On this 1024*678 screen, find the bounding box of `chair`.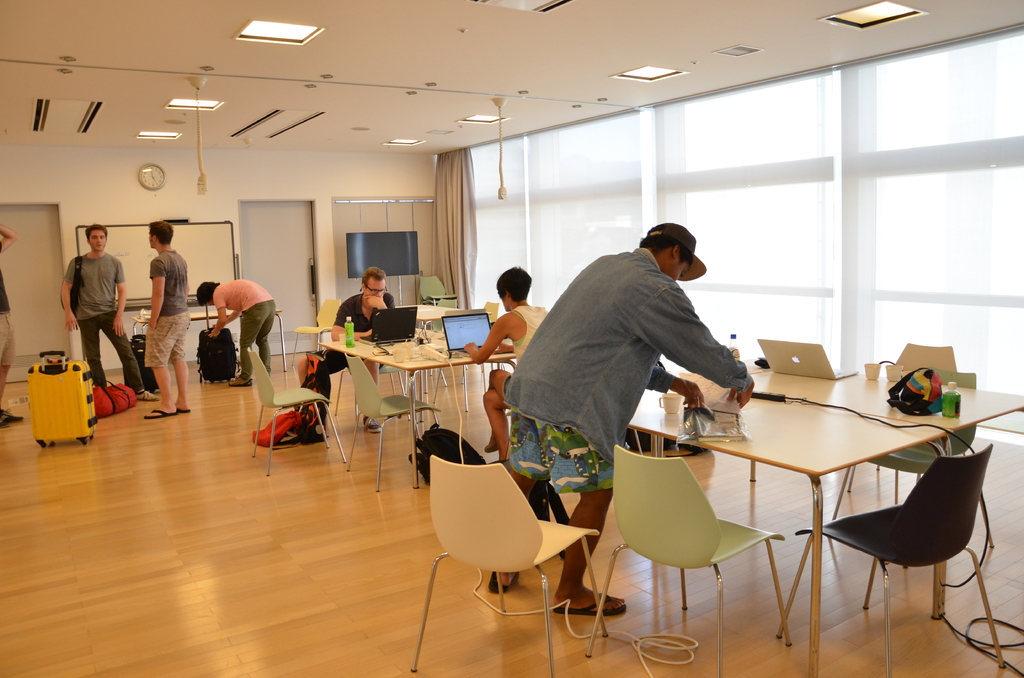
Bounding box: pyautogui.locateOnScreen(290, 298, 341, 370).
